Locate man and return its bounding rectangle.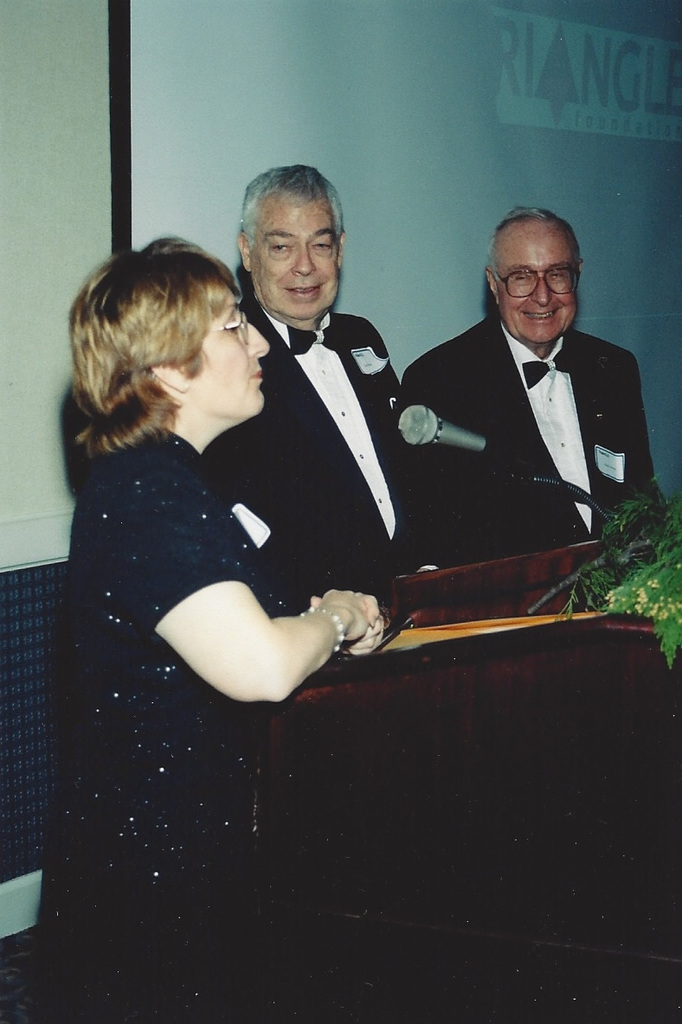
detection(402, 202, 668, 544).
